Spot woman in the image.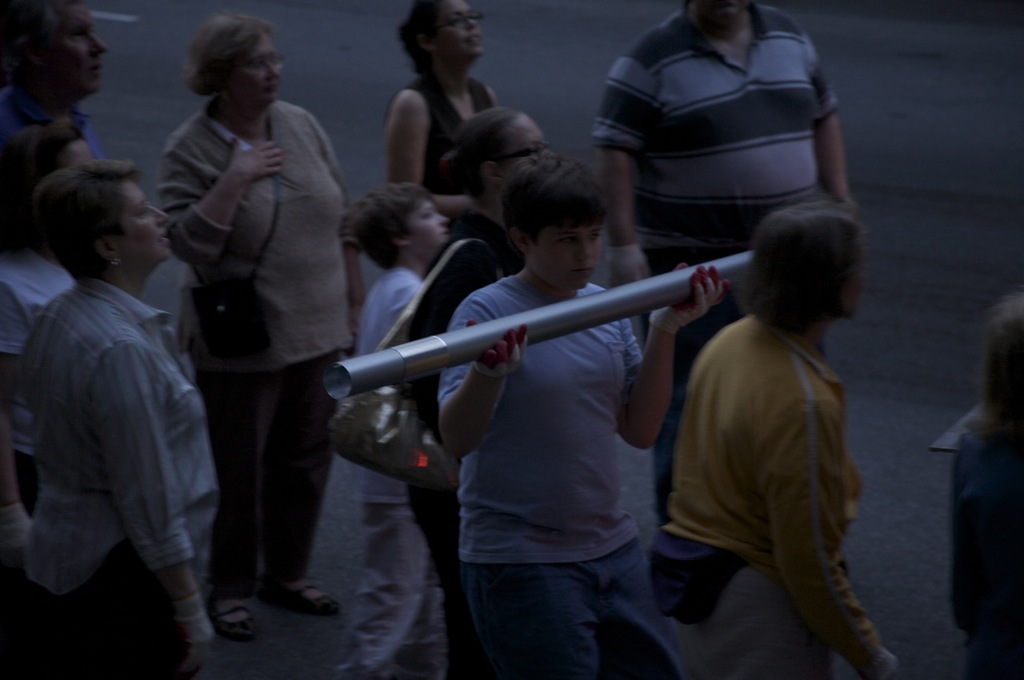
woman found at crop(29, 114, 214, 679).
